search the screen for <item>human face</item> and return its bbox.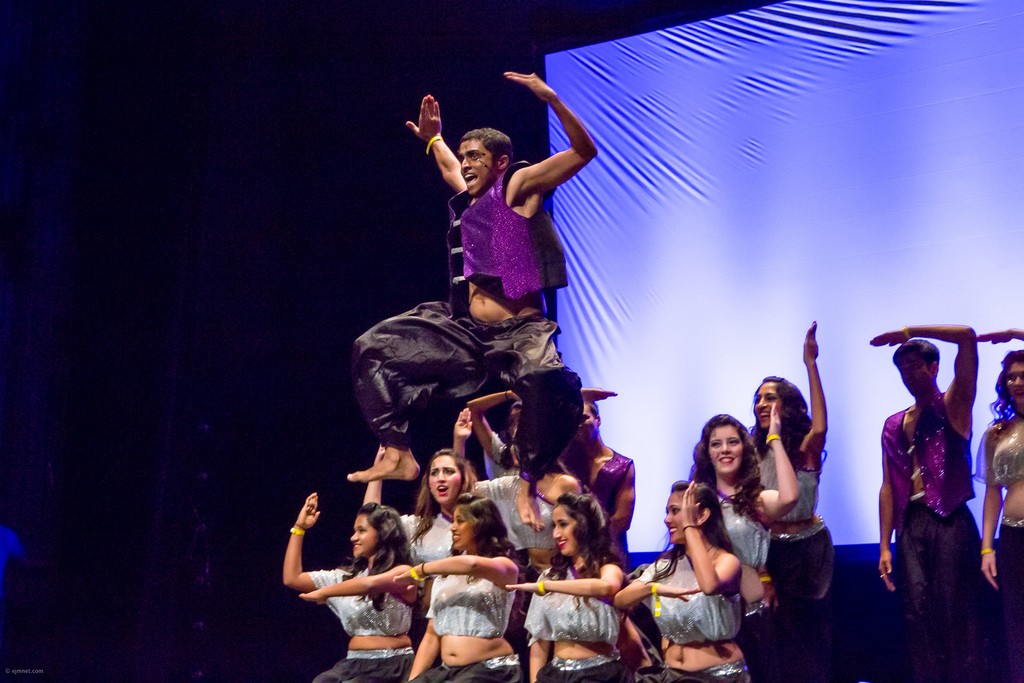
Found: BBox(708, 423, 744, 478).
